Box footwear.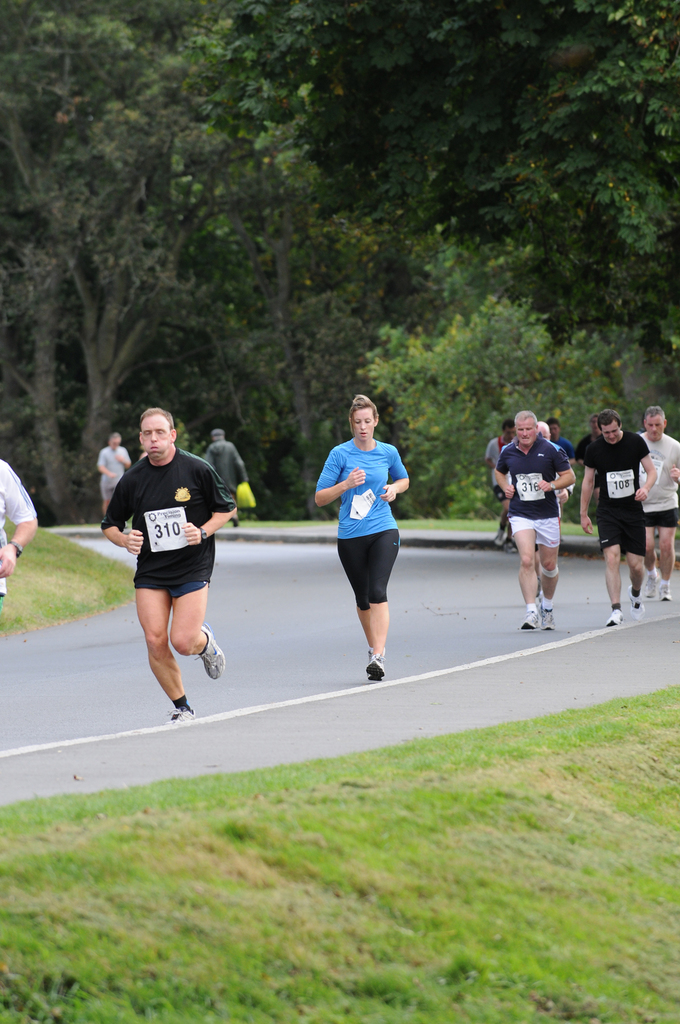
locate(519, 609, 543, 632).
